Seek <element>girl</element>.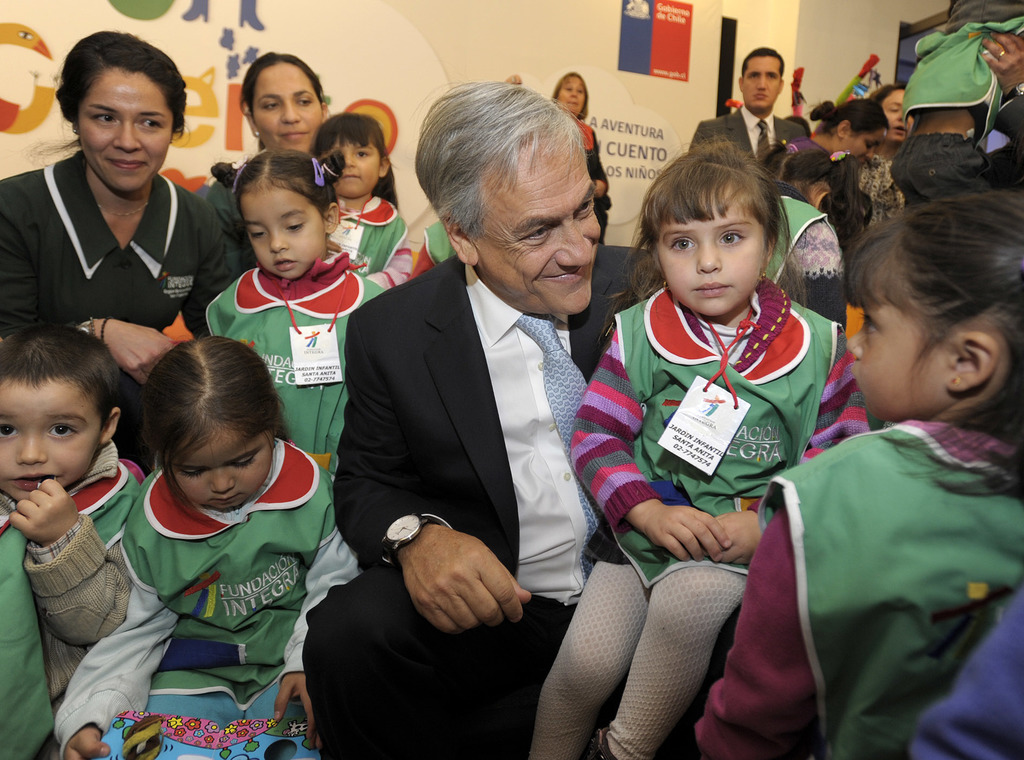
[764, 136, 870, 339].
